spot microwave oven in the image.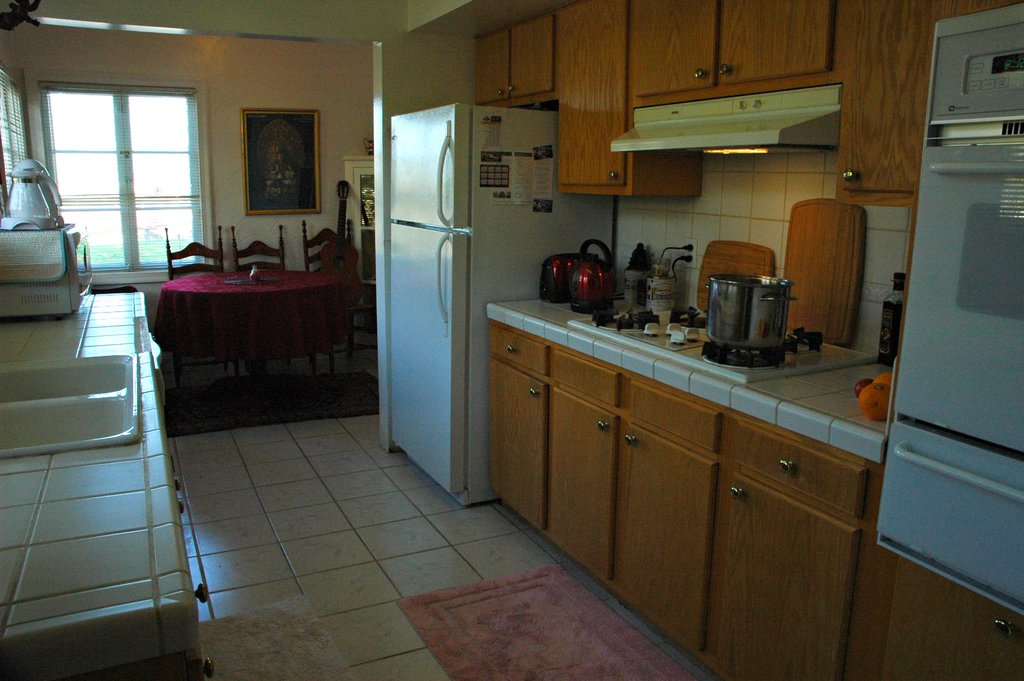
microwave oven found at crop(874, 3, 1023, 619).
